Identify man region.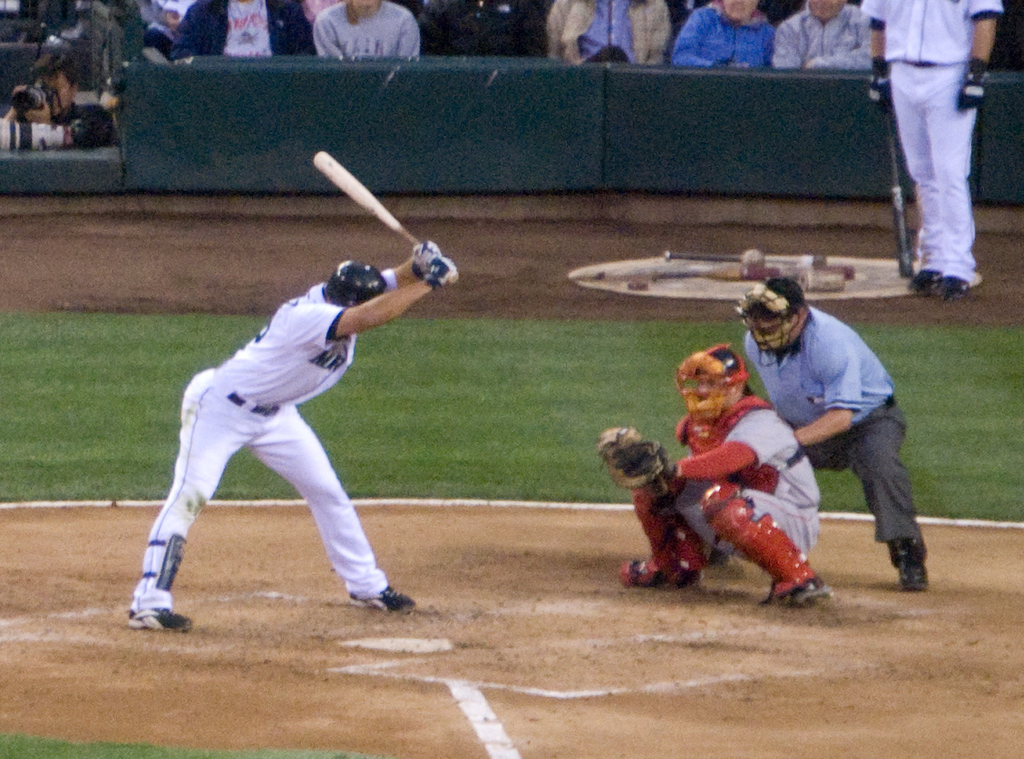
Region: <region>775, 0, 863, 61</region>.
